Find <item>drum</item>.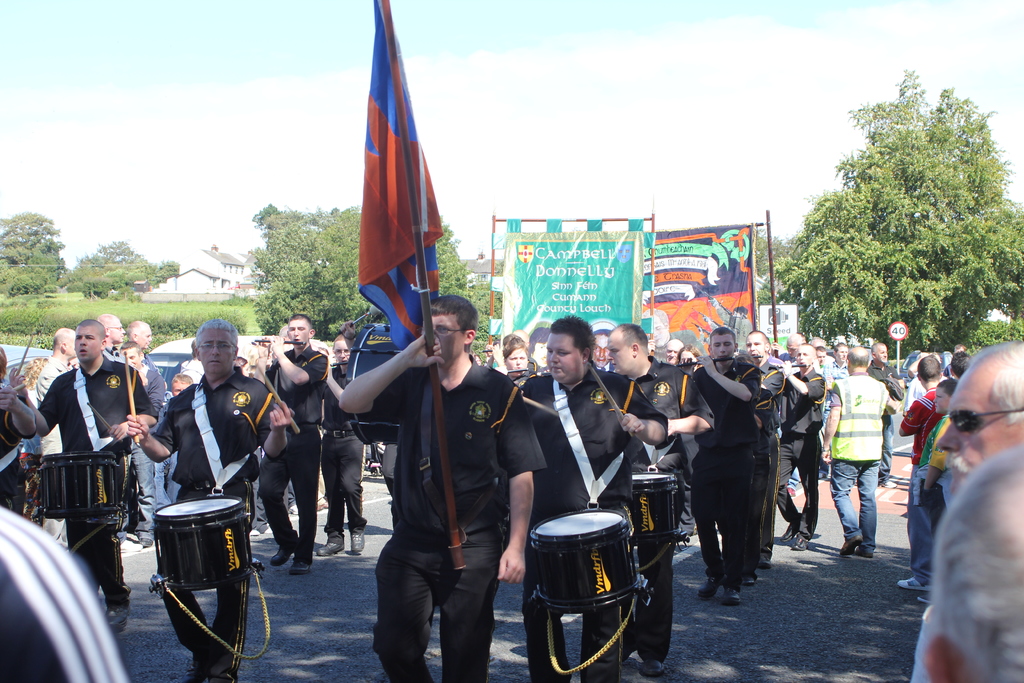
[x1=38, y1=450, x2=117, y2=519].
